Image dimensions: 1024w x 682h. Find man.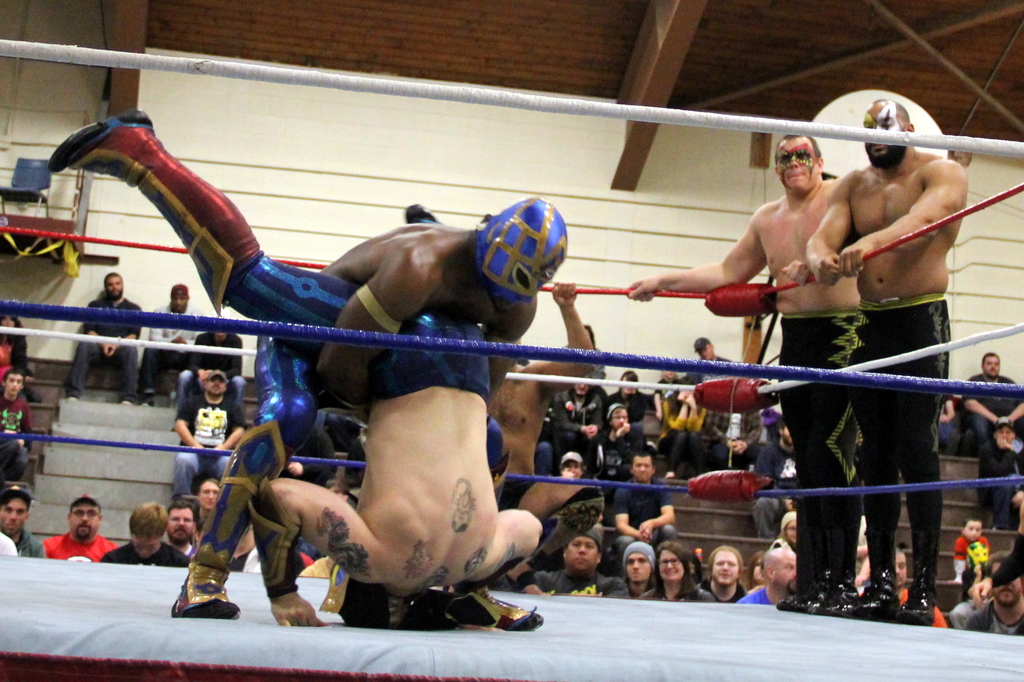
rect(0, 364, 40, 481).
